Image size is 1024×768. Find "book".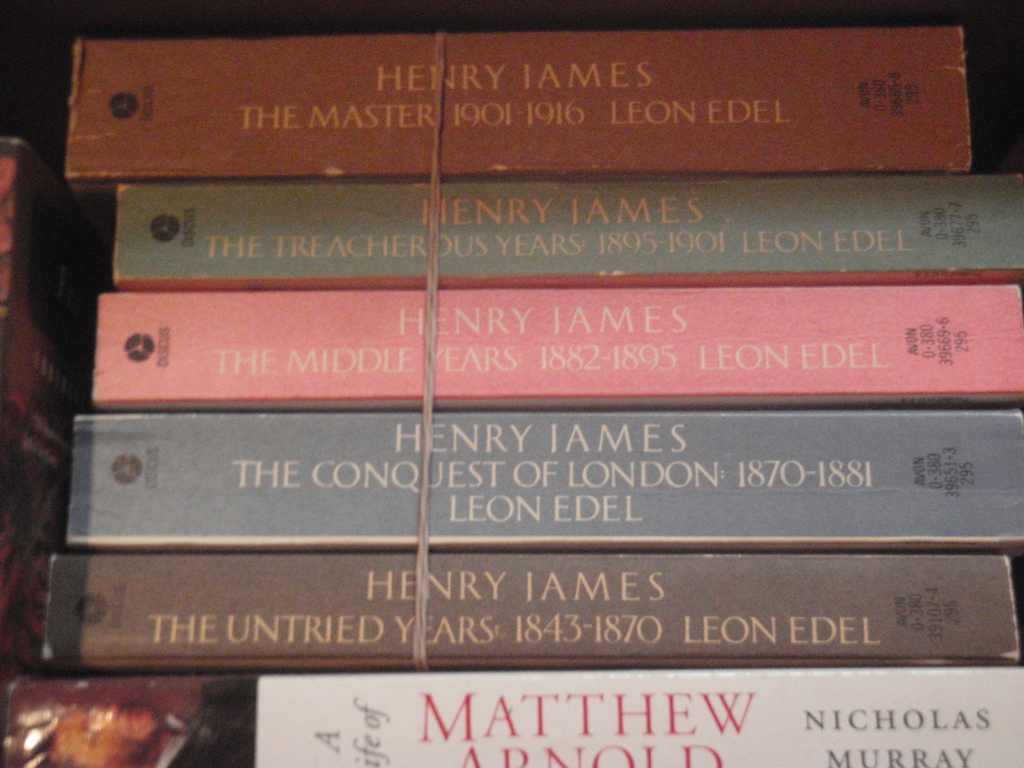
BBox(47, 551, 1019, 668).
